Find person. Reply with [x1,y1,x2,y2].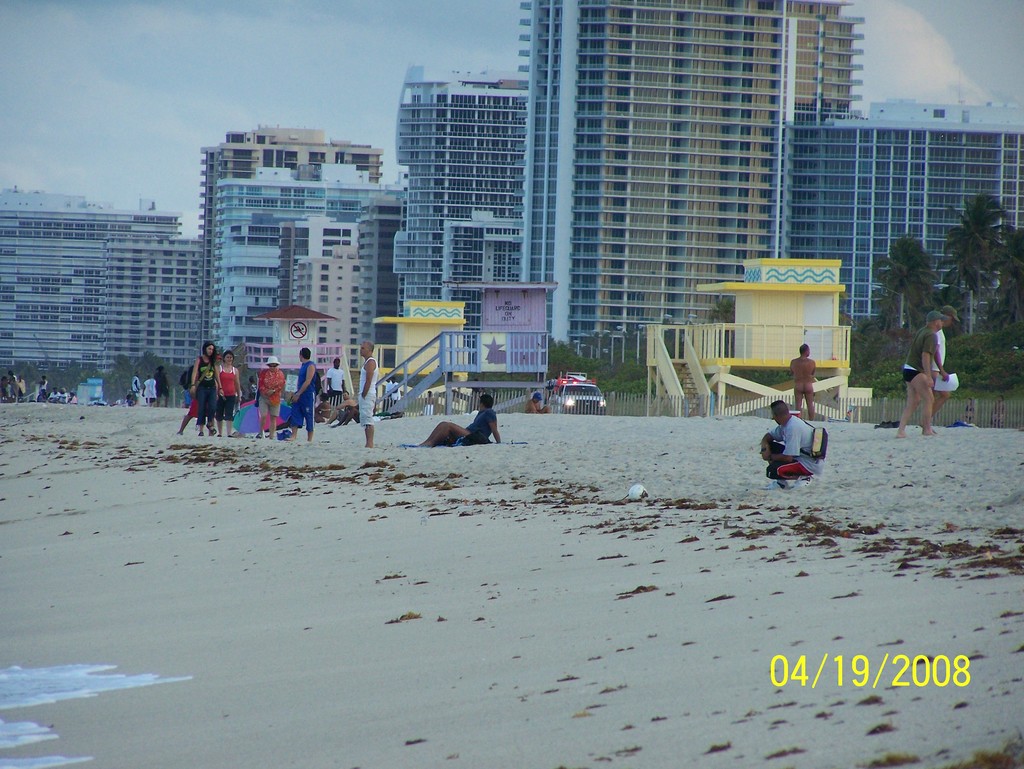
[895,310,950,436].
